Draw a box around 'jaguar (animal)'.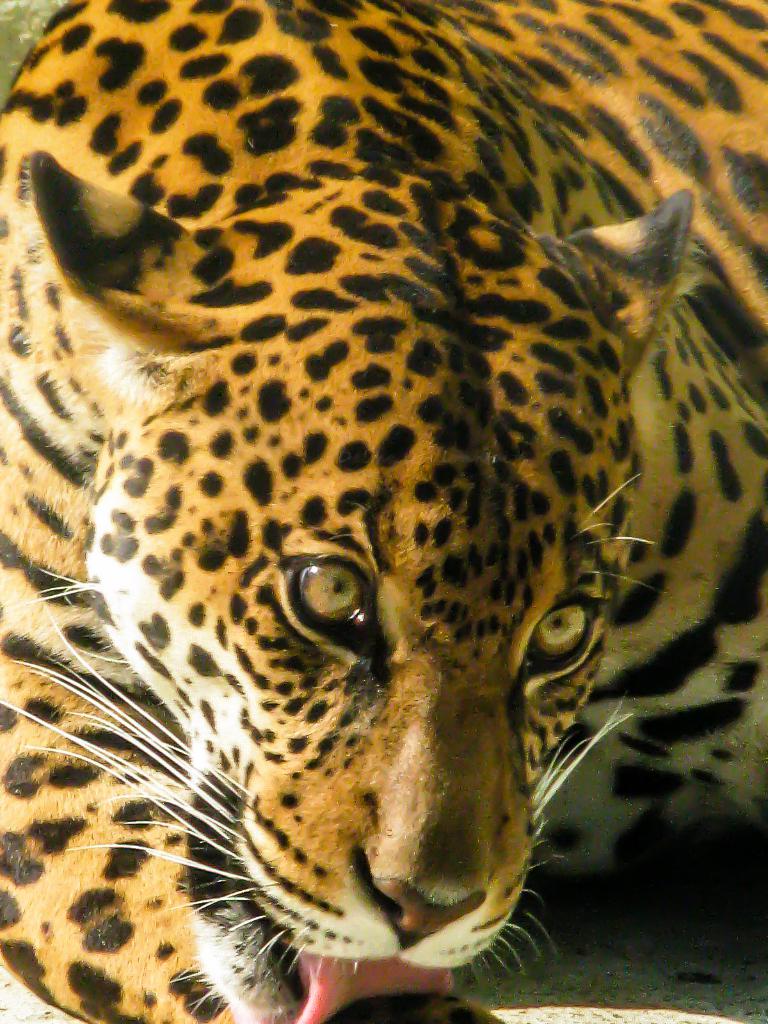
[x1=0, y1=0, x2=767, y2=1023].
